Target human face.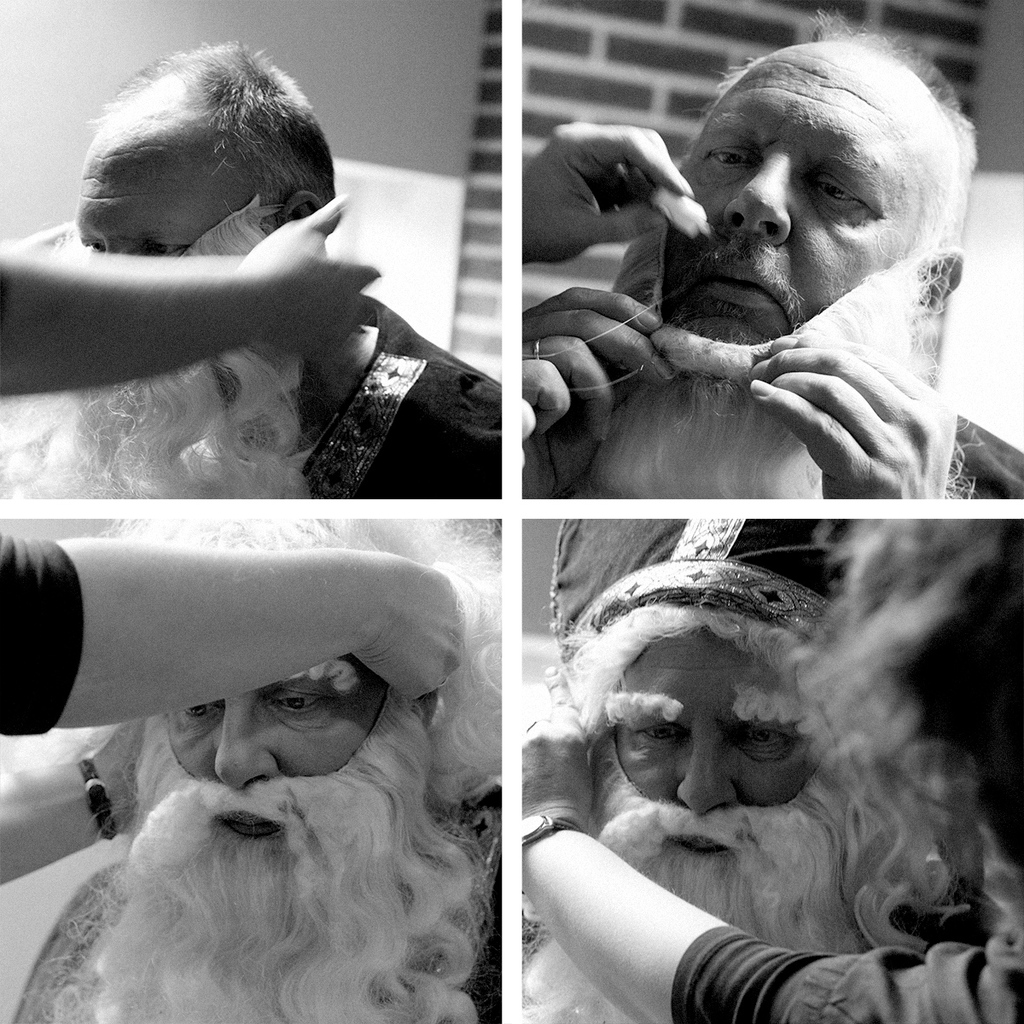
Target region: detection(516, 610, 963, 1021).
